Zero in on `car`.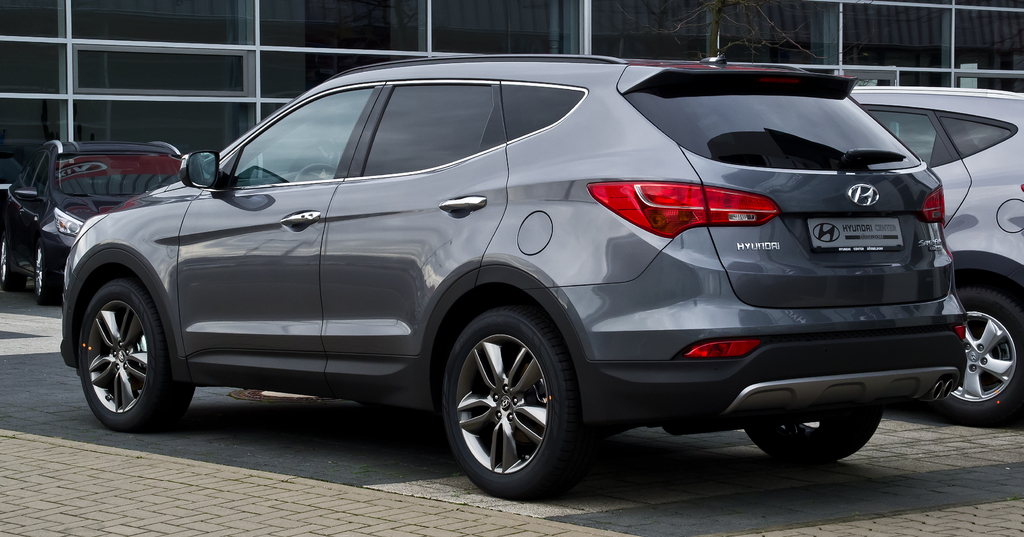
Zeroed in: (x1=22, y1=54, x2=1023, y2=490).
